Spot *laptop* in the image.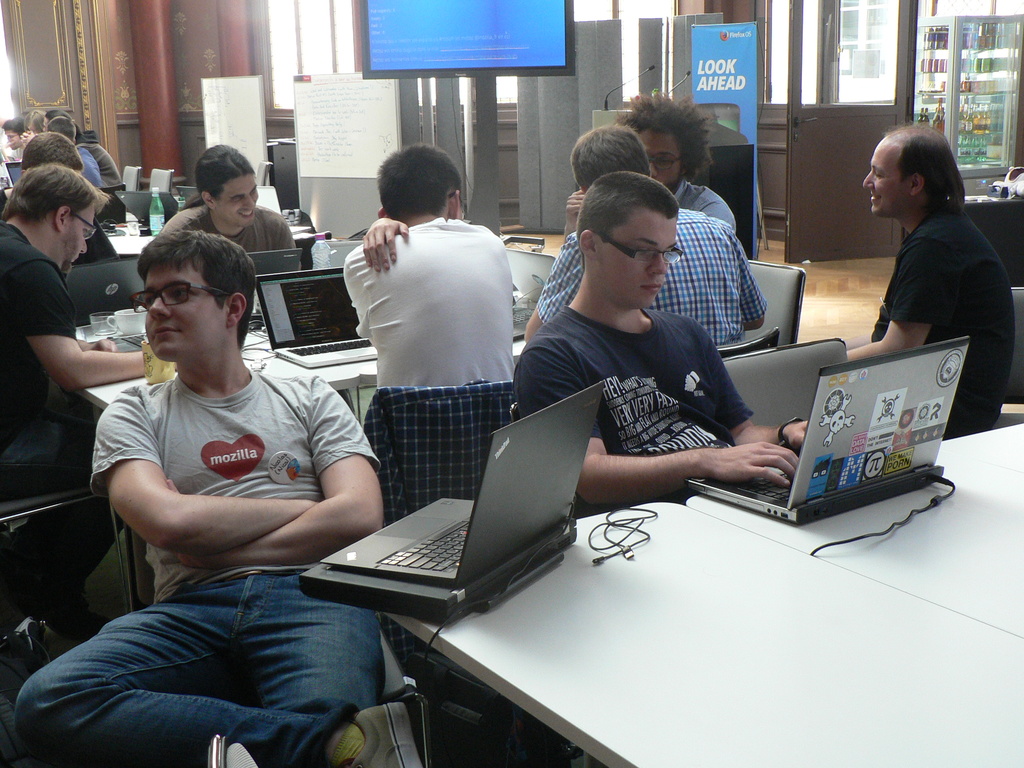
*laptop* found at bbox=(685, 336, 969, 524).
